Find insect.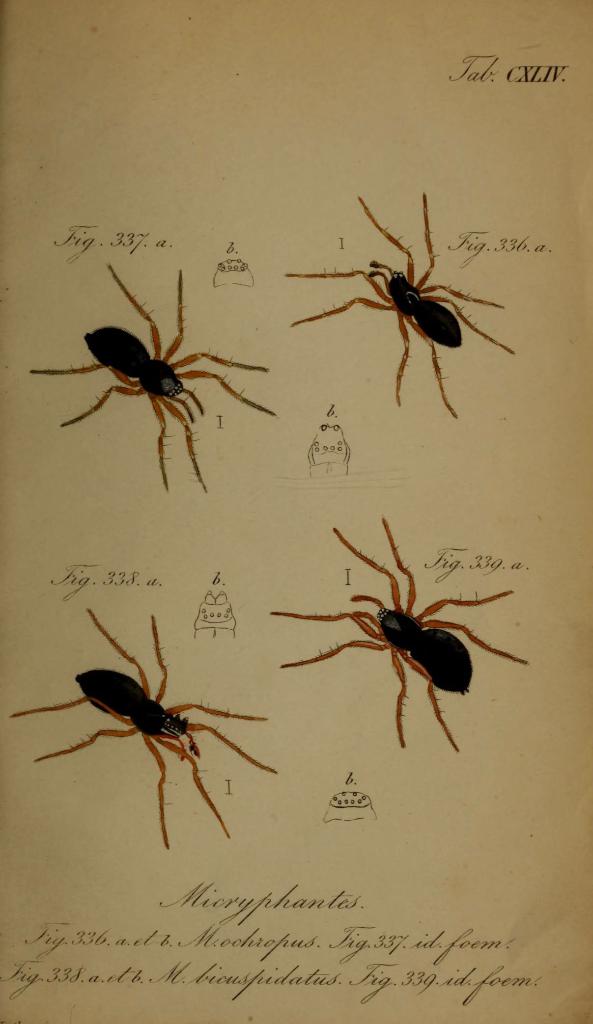
<bbox>283, 192, 522, 419</bbox>.
